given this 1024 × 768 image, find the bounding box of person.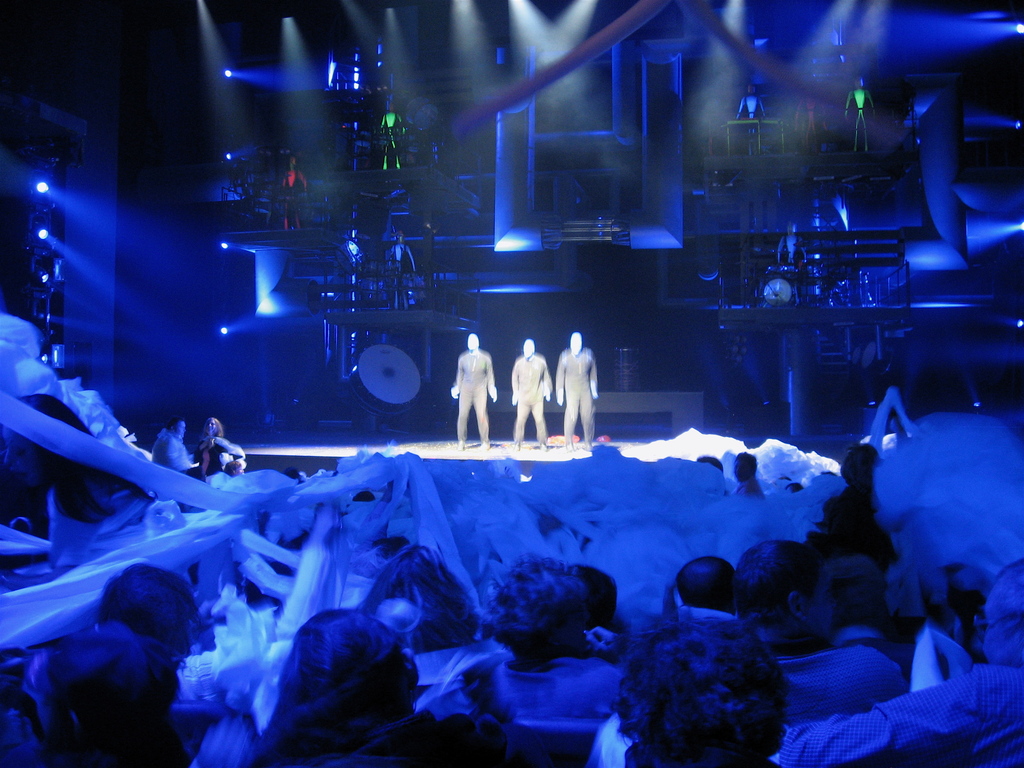
<box>724,532,911,719</box>.
